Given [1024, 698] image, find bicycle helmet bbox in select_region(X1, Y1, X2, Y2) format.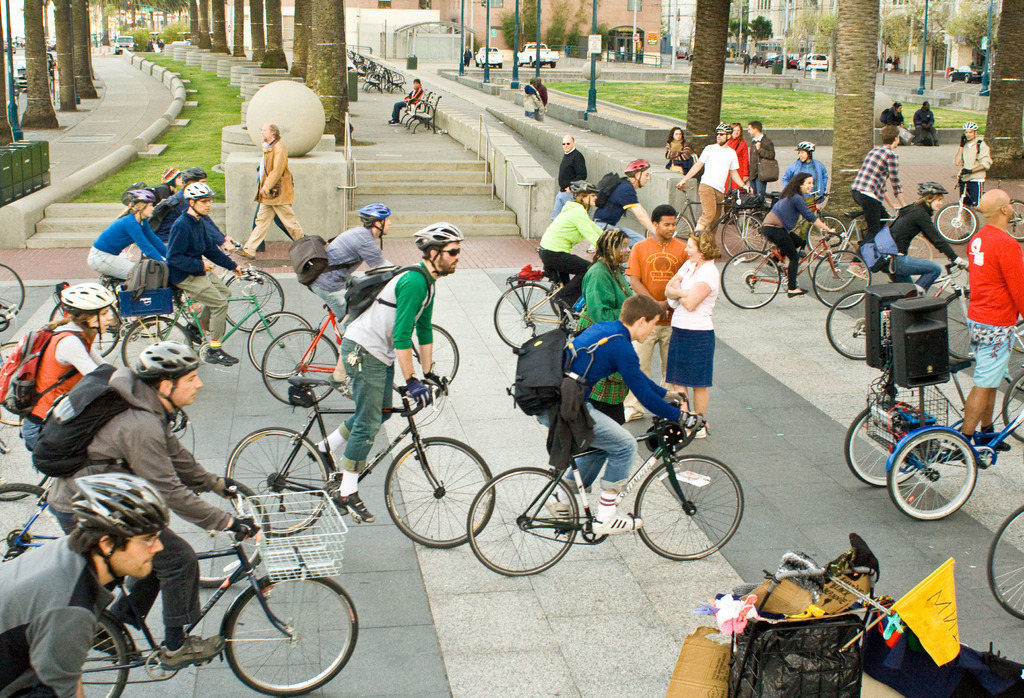
select_region(62, 284, 111, 349).
